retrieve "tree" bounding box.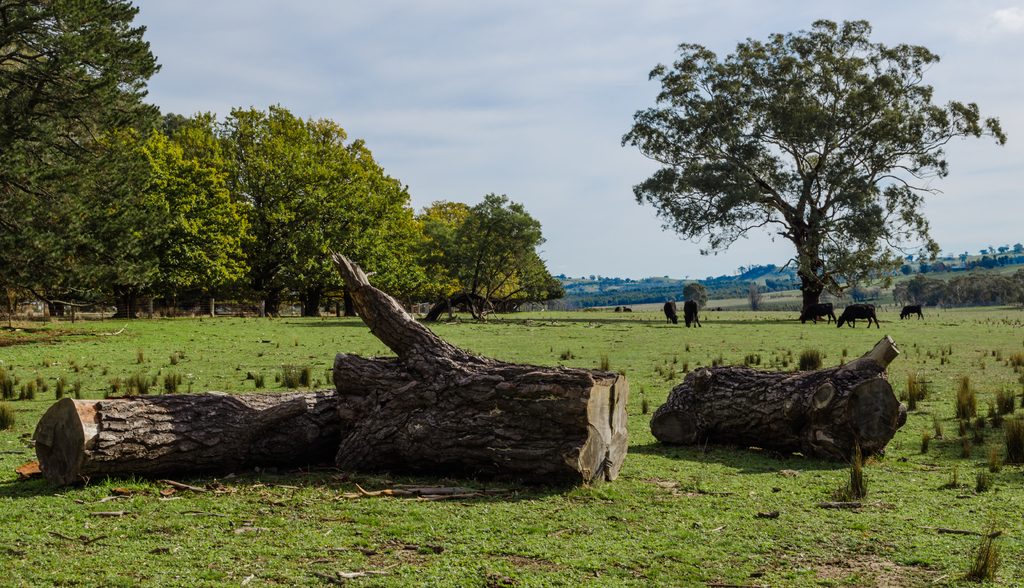
Bounding box: {"left": 640, "top": 24, "right": 950, "bottom": 350}.
